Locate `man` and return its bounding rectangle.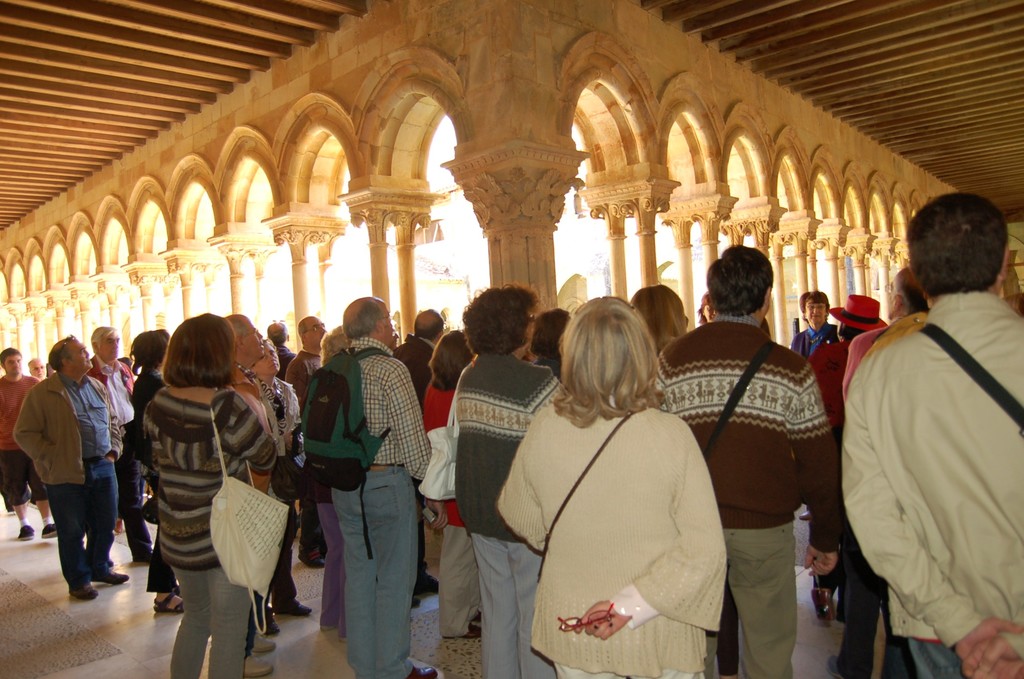
box=[219, 313, 278, 674].
